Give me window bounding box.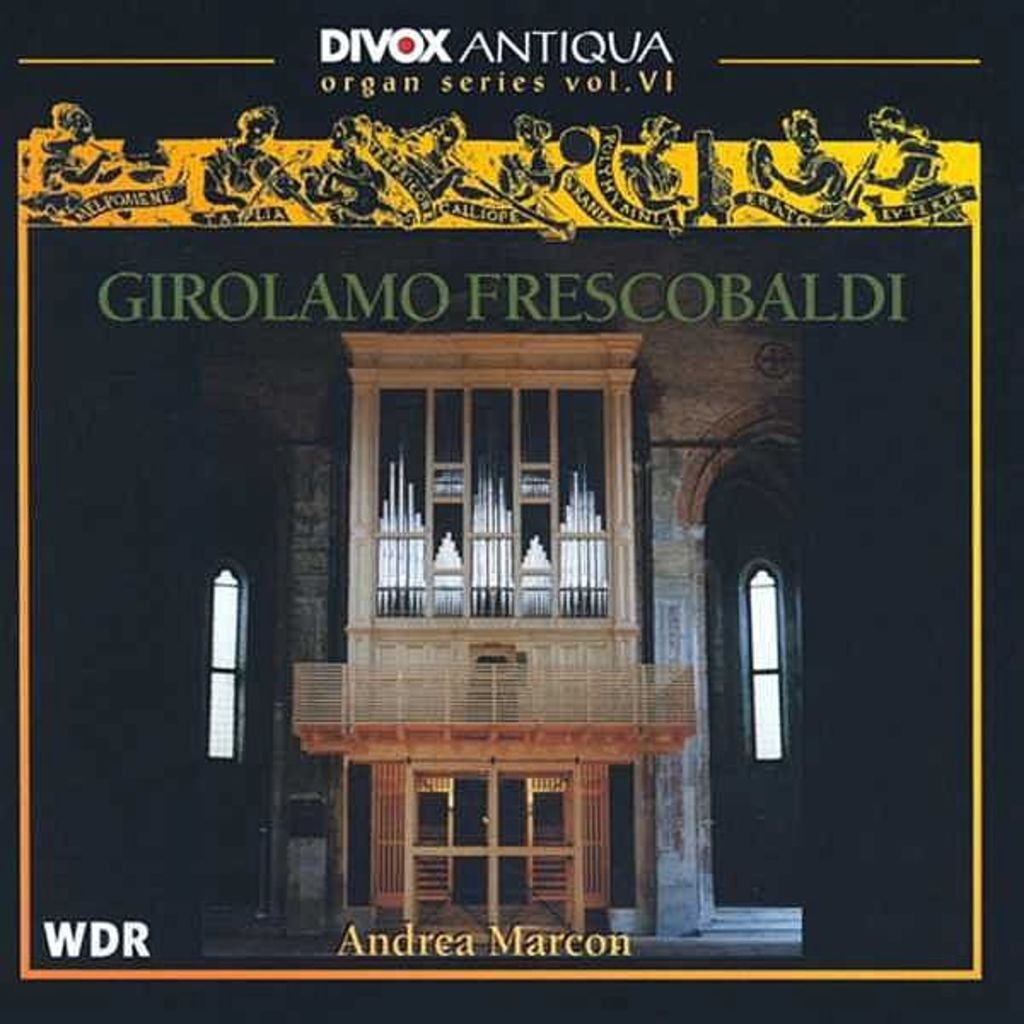
<box>756,560,792,763</box>.
